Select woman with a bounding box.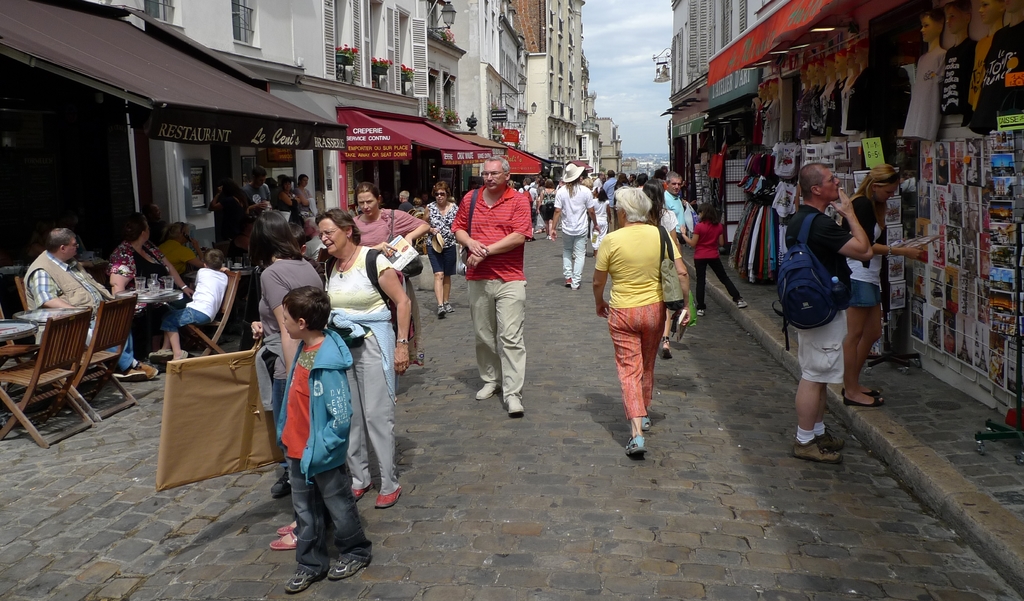
320/207/414/509.
